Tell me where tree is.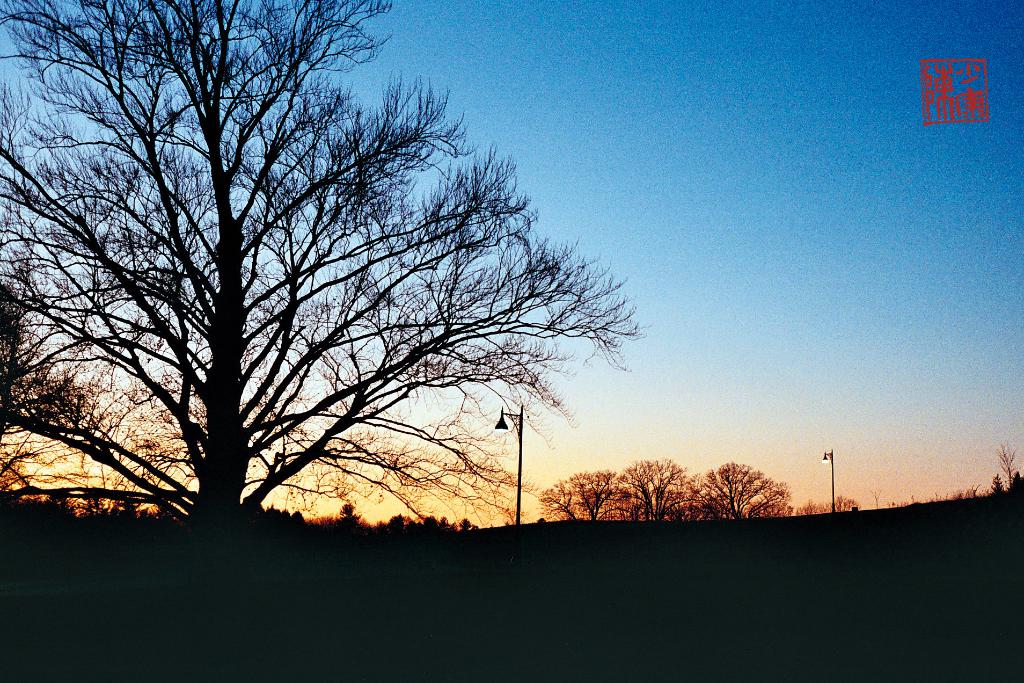
tree is at [994,440,1019,490].
